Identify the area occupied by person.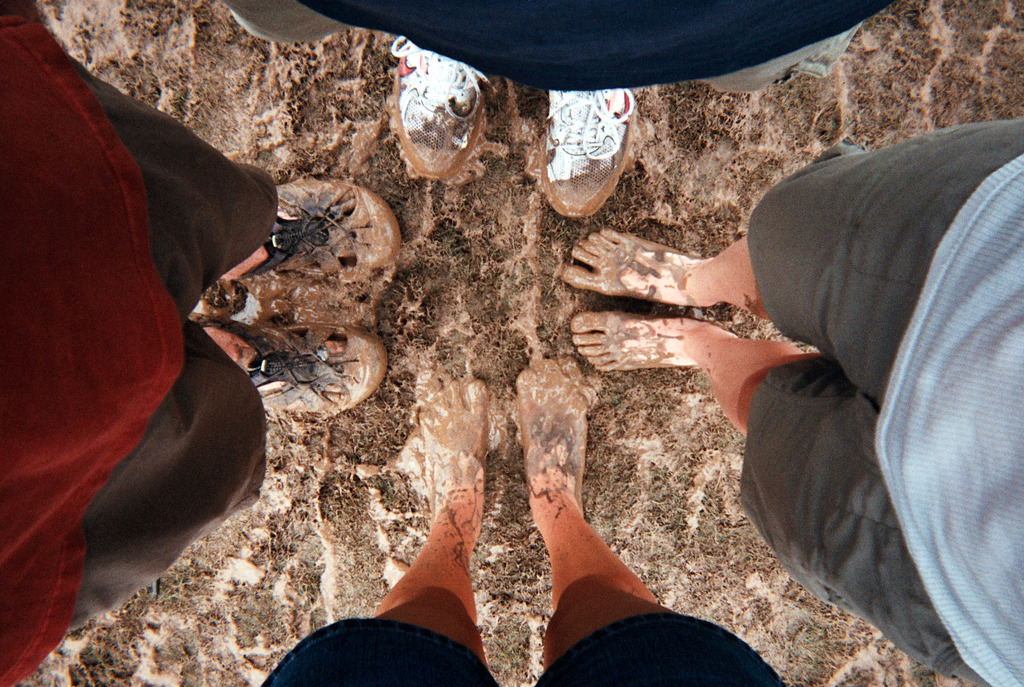
Area: BBox(254, 354, 780, 686).
